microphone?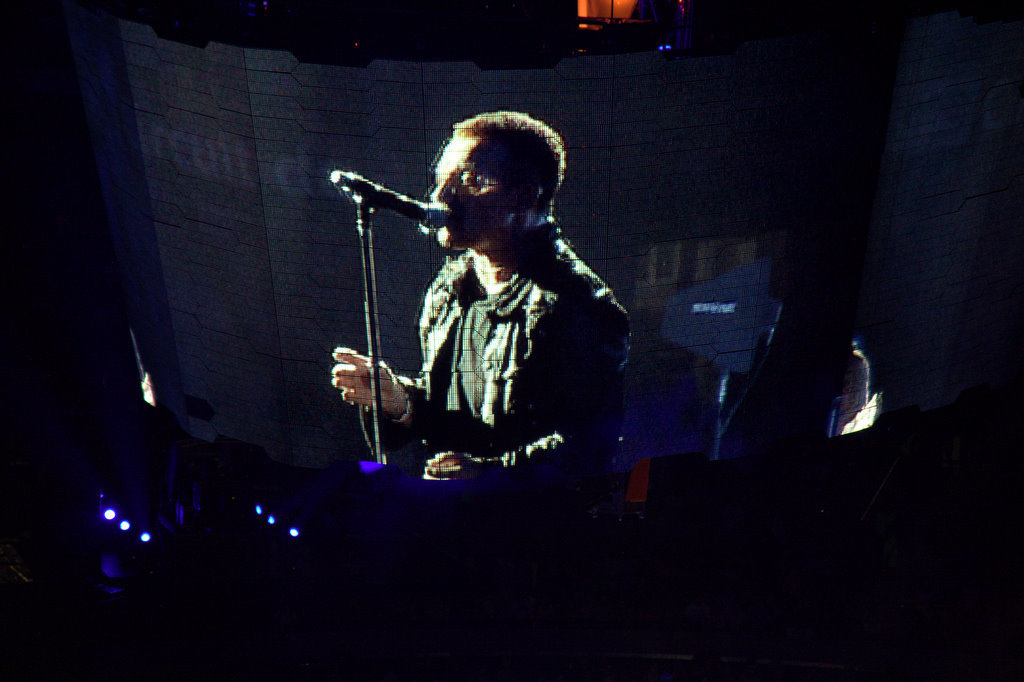
region(320, 177, 455, 240)
